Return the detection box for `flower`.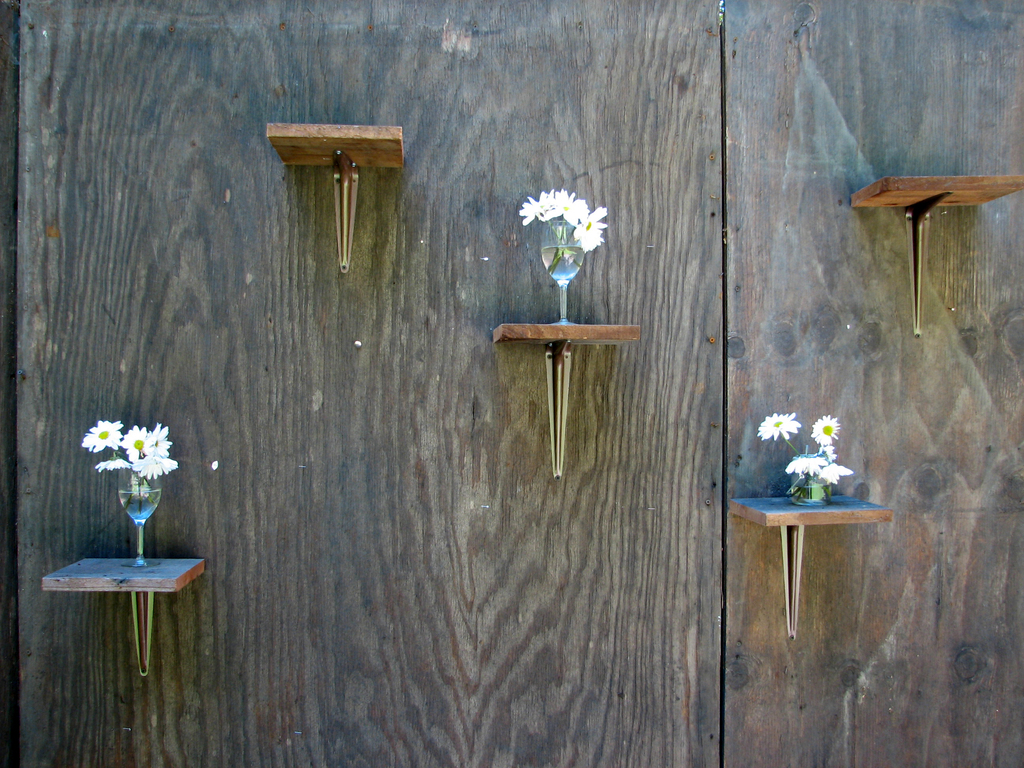
[x1=755, y1=408, x2=802, y2=442].
